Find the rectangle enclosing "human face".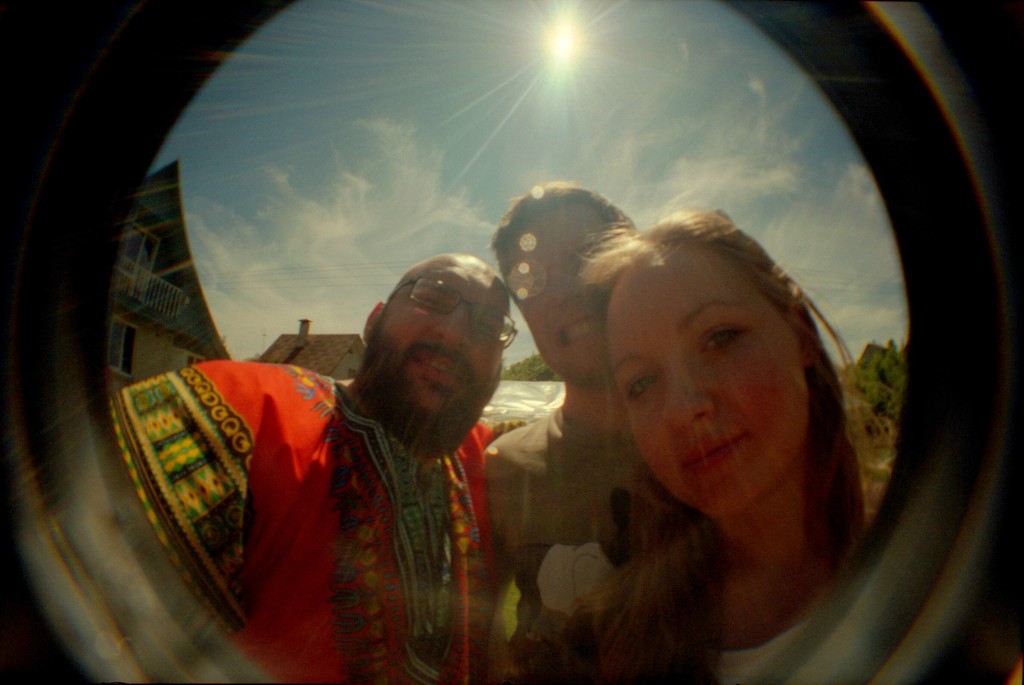
[left=611, top=265, right=803, bottom=517].
